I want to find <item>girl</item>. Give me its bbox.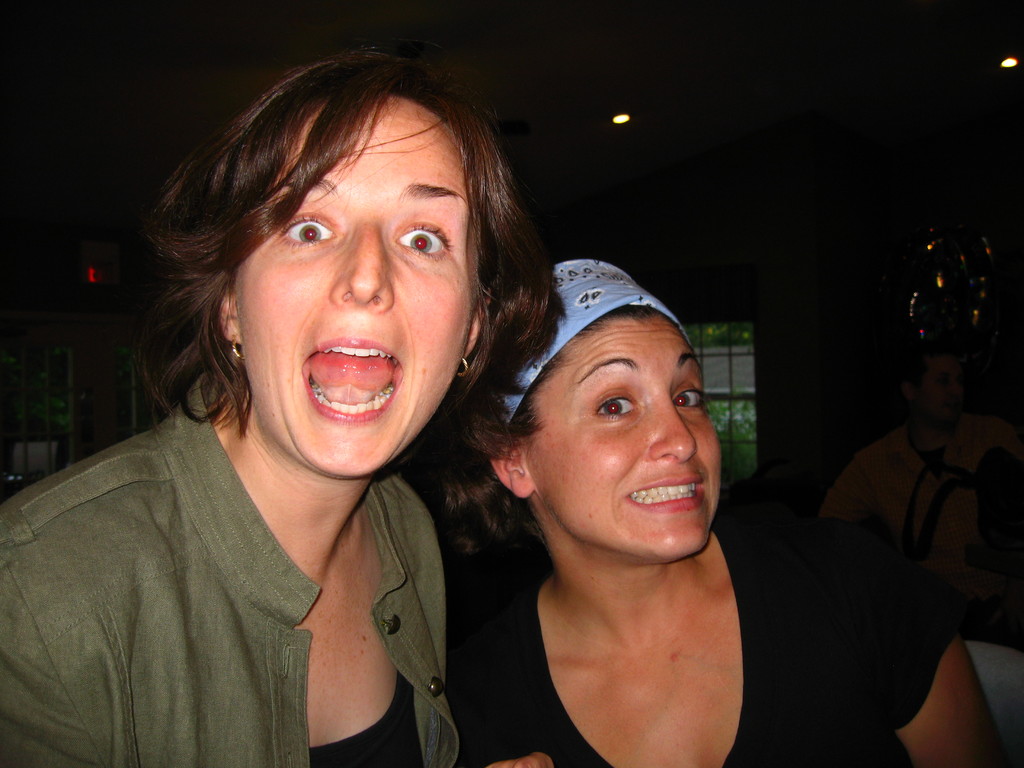
pyautogui.locateOnScreen(446, 262, 1013, 767).
